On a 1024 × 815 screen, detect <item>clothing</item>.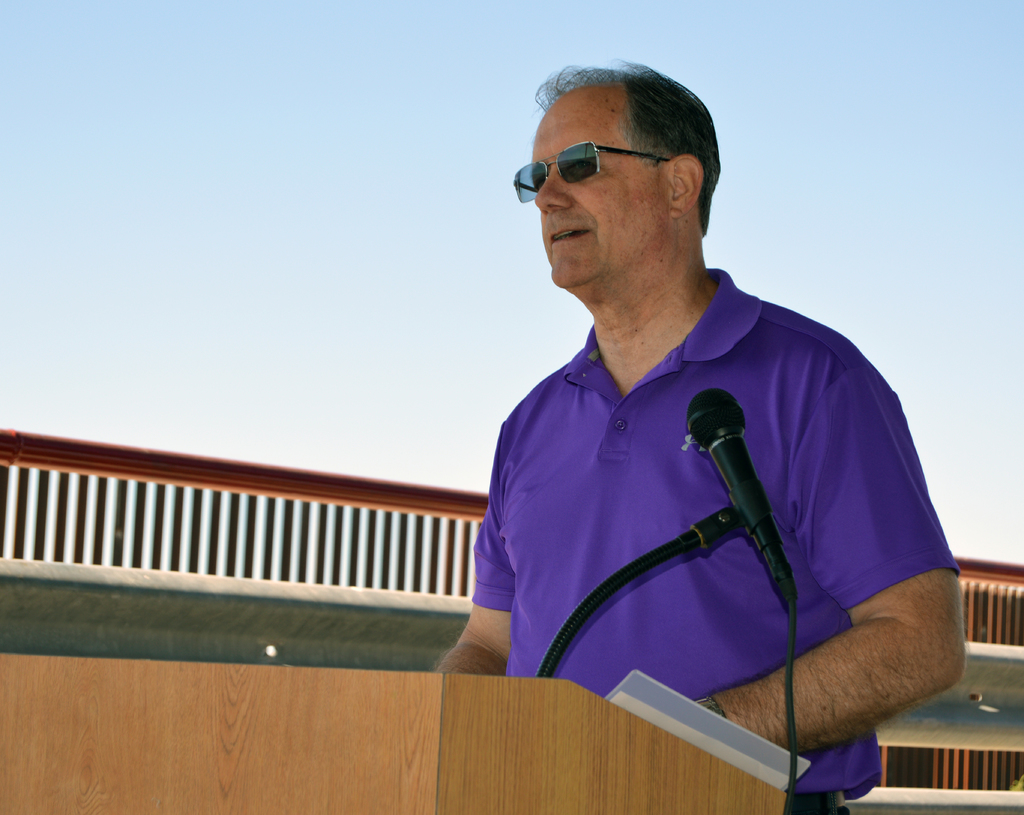
(left=453, top=259, right=957, bottom=750).
